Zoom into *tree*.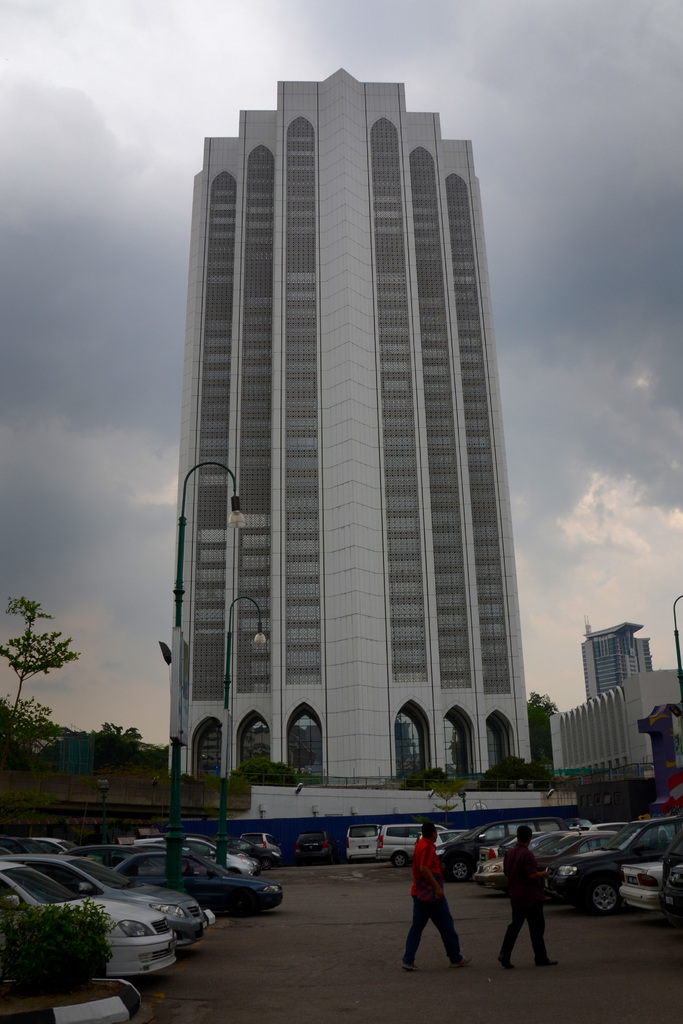
Zoom target: <box>525,687,557,764</box>.
